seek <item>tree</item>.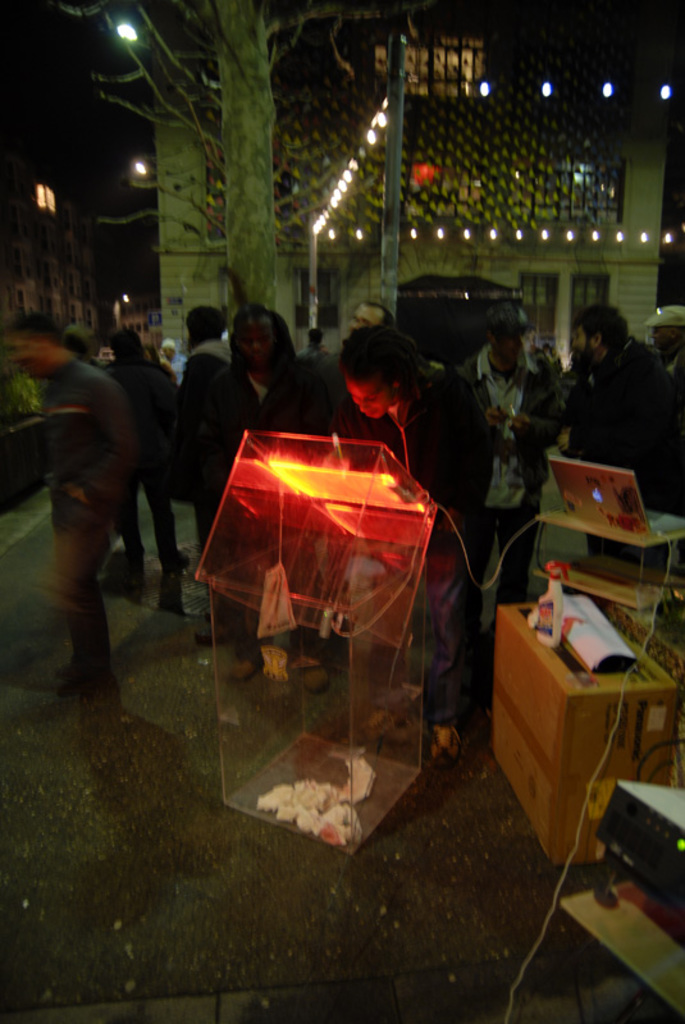
55:1:437:321.
